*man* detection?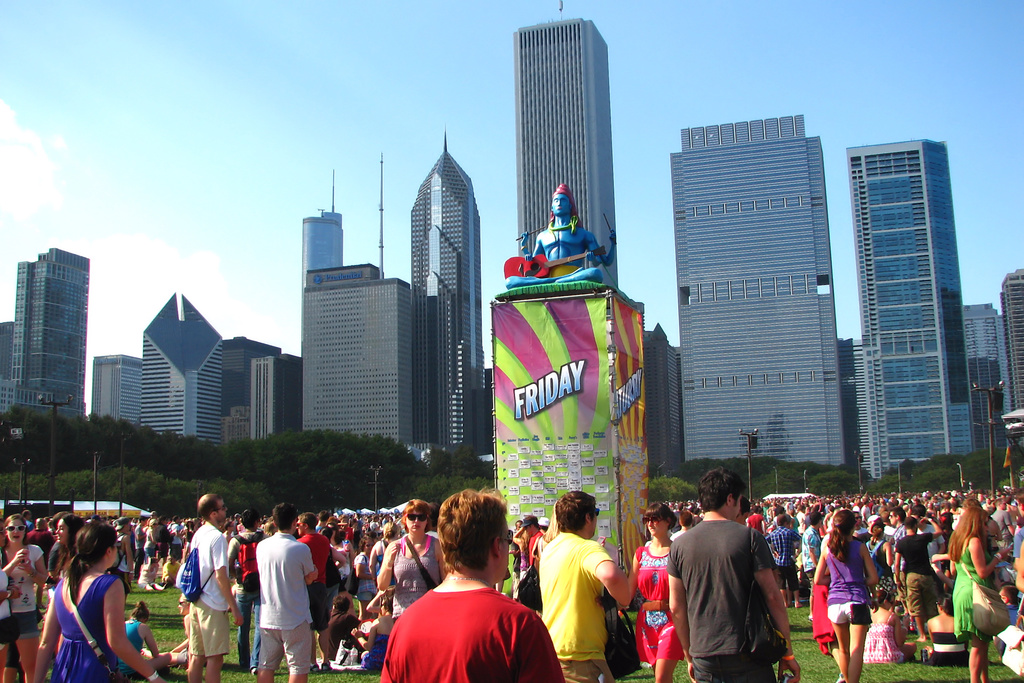
detection(378, 486, 560, 682)
